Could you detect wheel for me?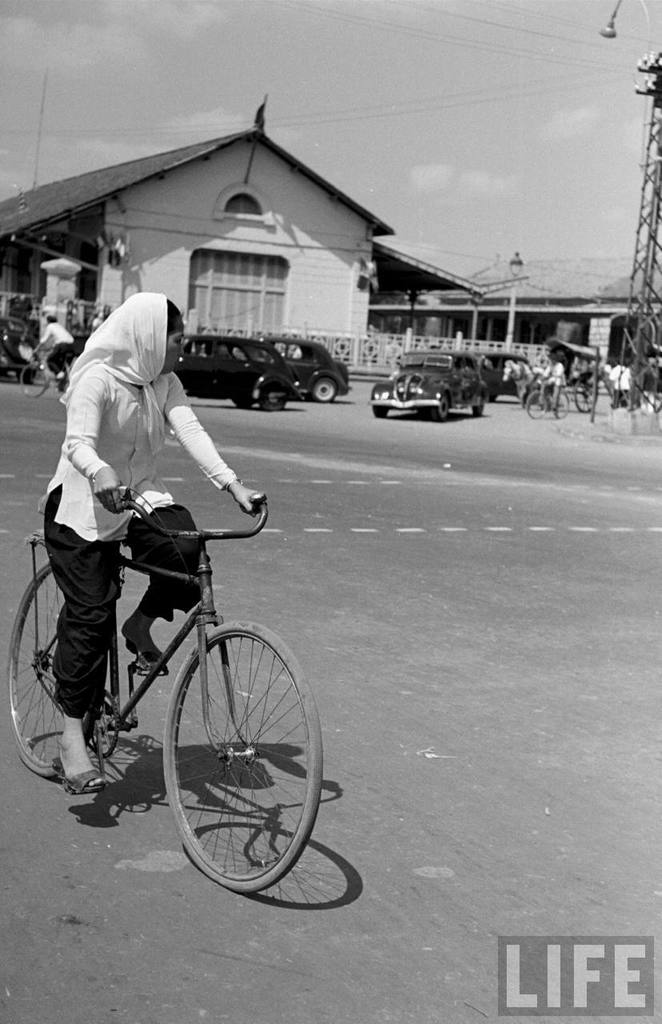
Detection result: 6,554,101,767.
